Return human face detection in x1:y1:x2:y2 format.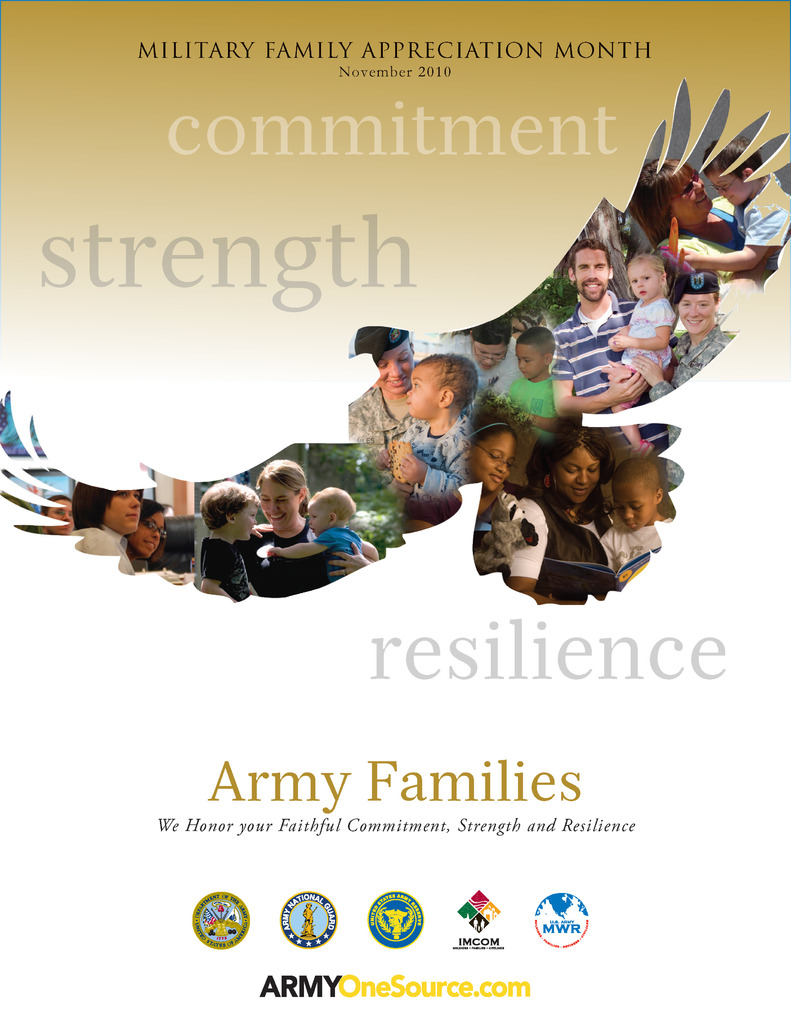
475:337:505:371.
